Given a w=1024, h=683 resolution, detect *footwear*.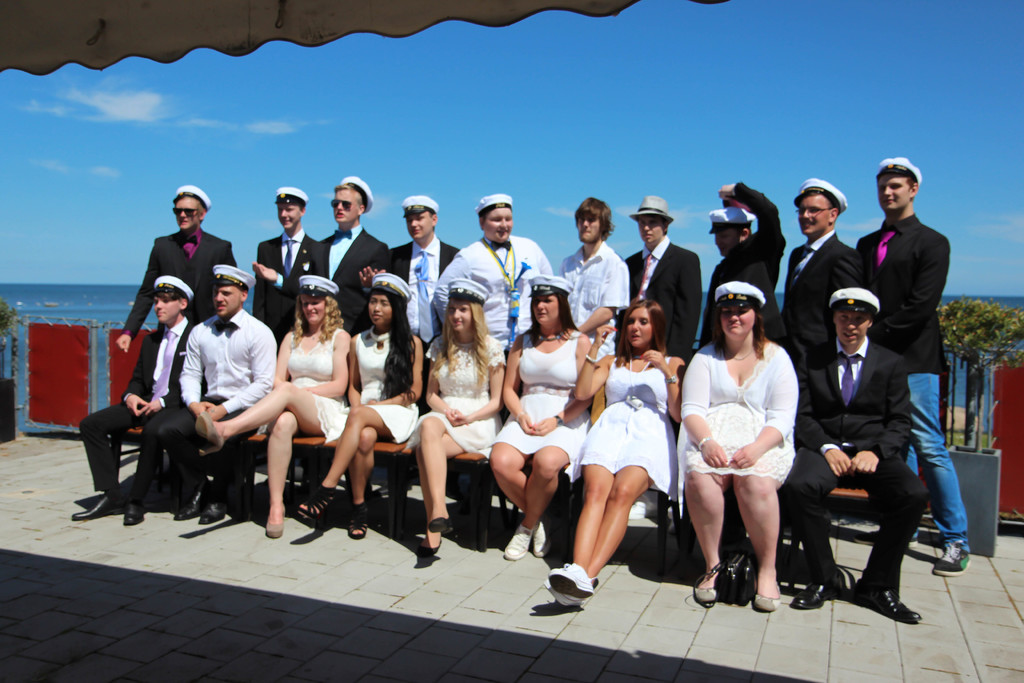
crop(198, 490, 230, 523).
